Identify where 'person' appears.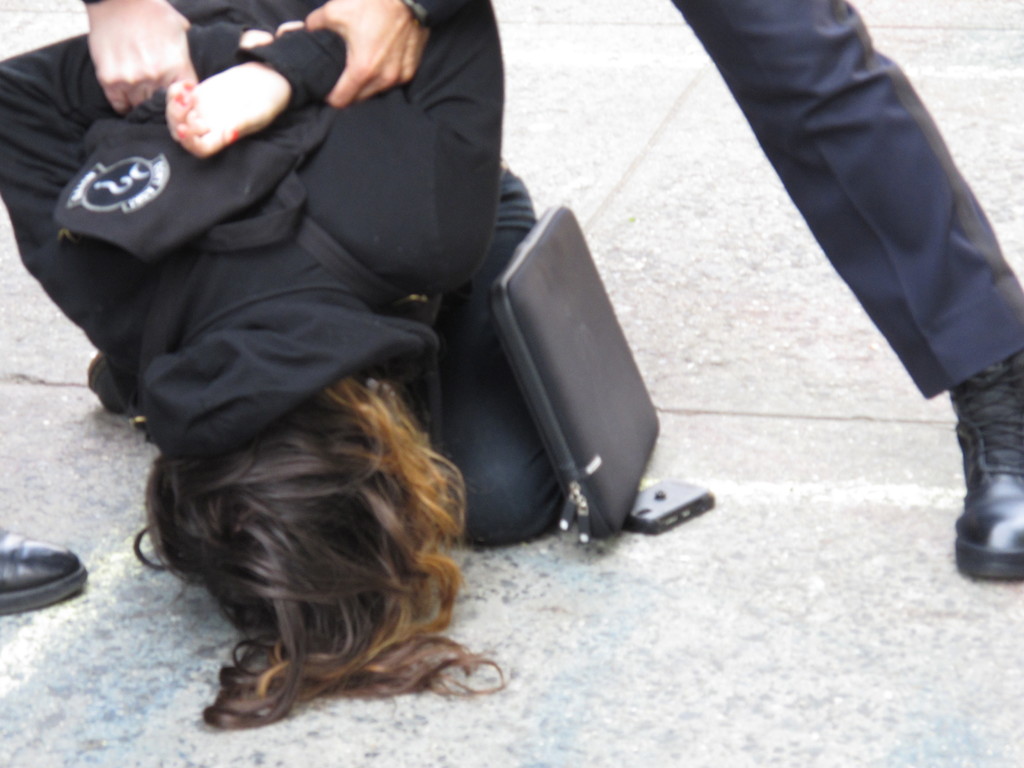
Appears at 76, 0, 1023, 585.
